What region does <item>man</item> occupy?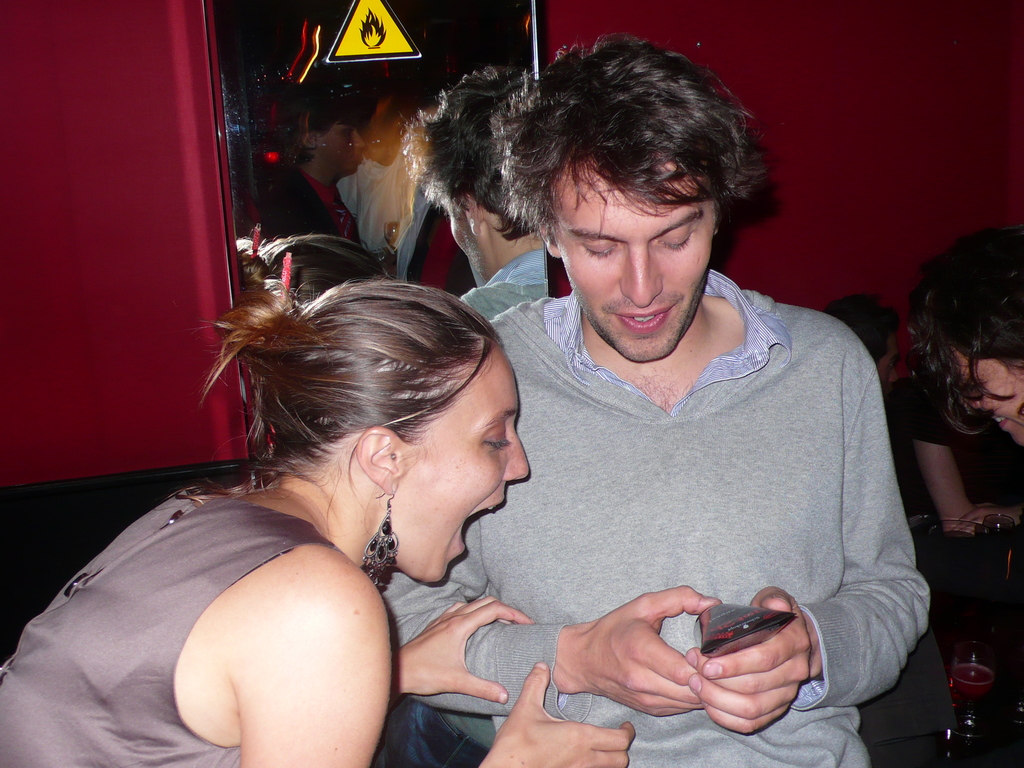
rect(397, 70, 932, 761).
